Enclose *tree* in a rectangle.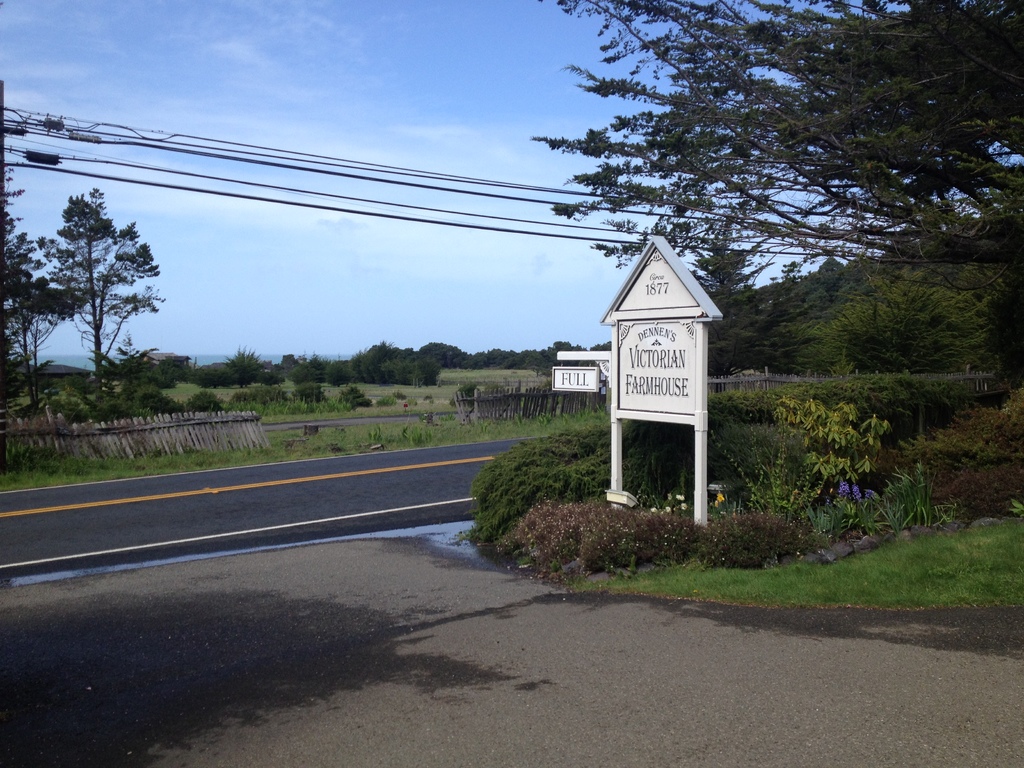
locate(278, 353, 305, 388).
